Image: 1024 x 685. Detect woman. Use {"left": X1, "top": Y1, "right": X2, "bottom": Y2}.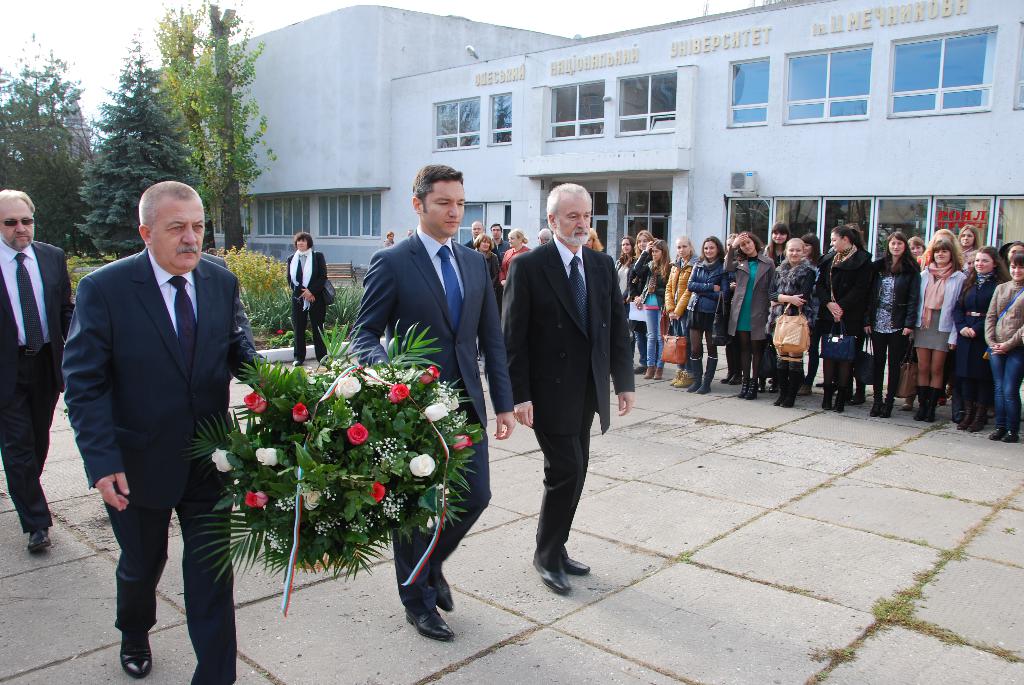
{"left": 624, "top": 231, "right": 661, "bottom": 371}.
